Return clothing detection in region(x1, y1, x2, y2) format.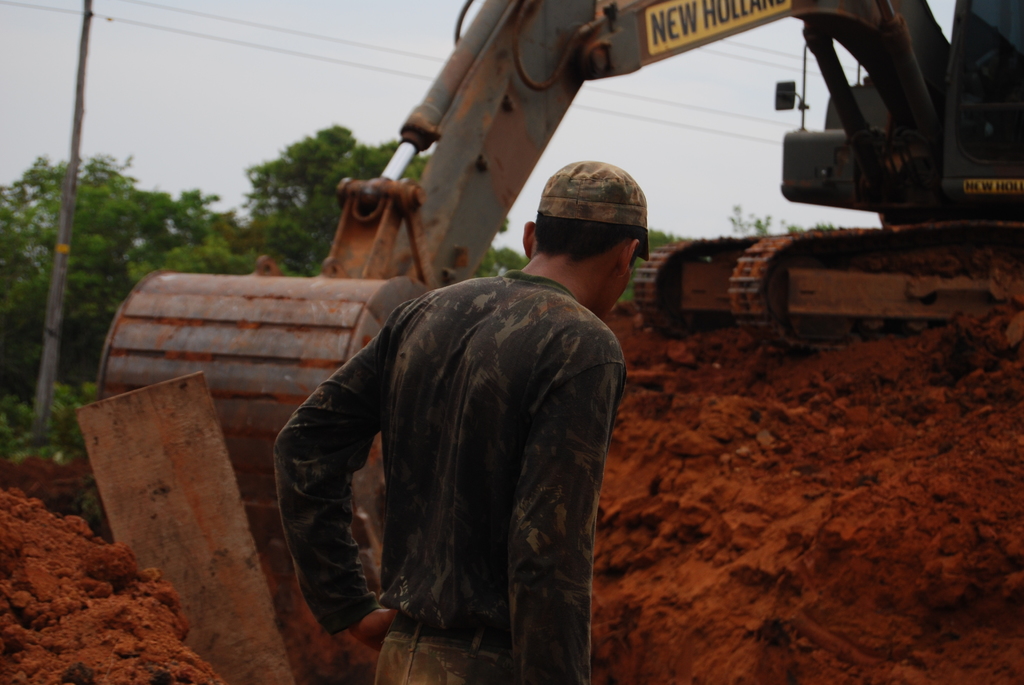
region(275, 271, 628, 684).
